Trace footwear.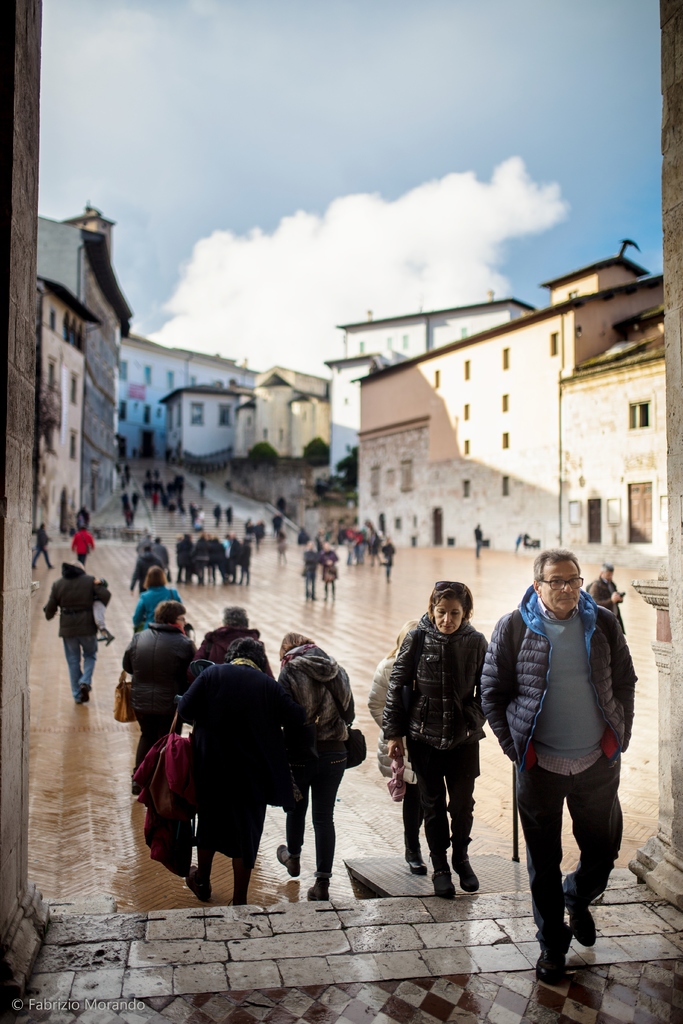
Traced to crop(567, 907, 598, 948).
